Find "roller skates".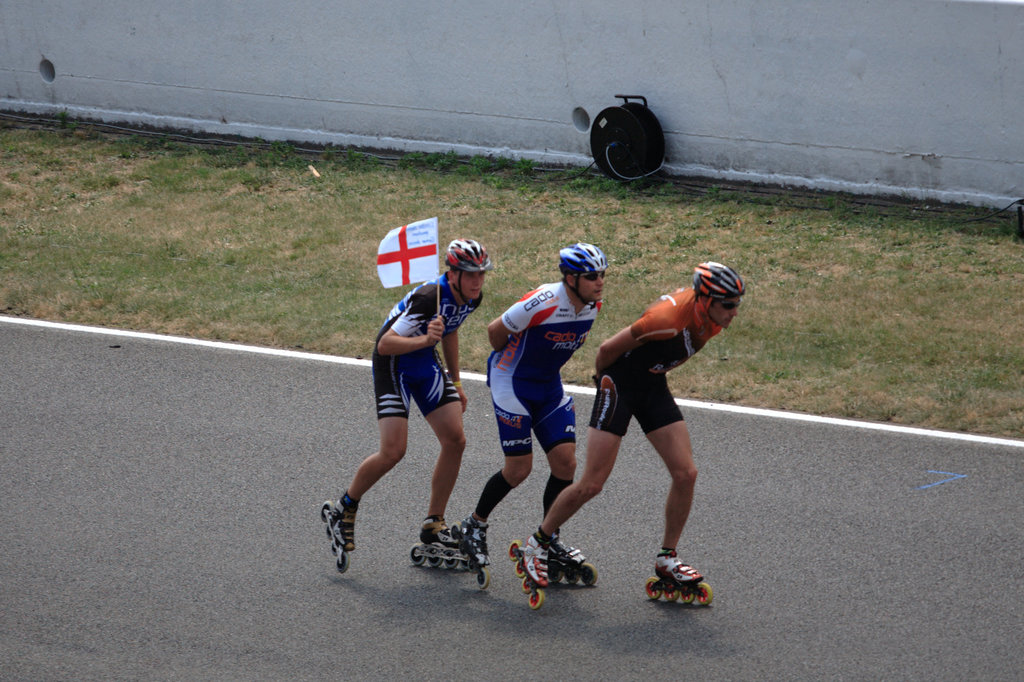
x1=639, y1=548, x2=717, y2=602.
